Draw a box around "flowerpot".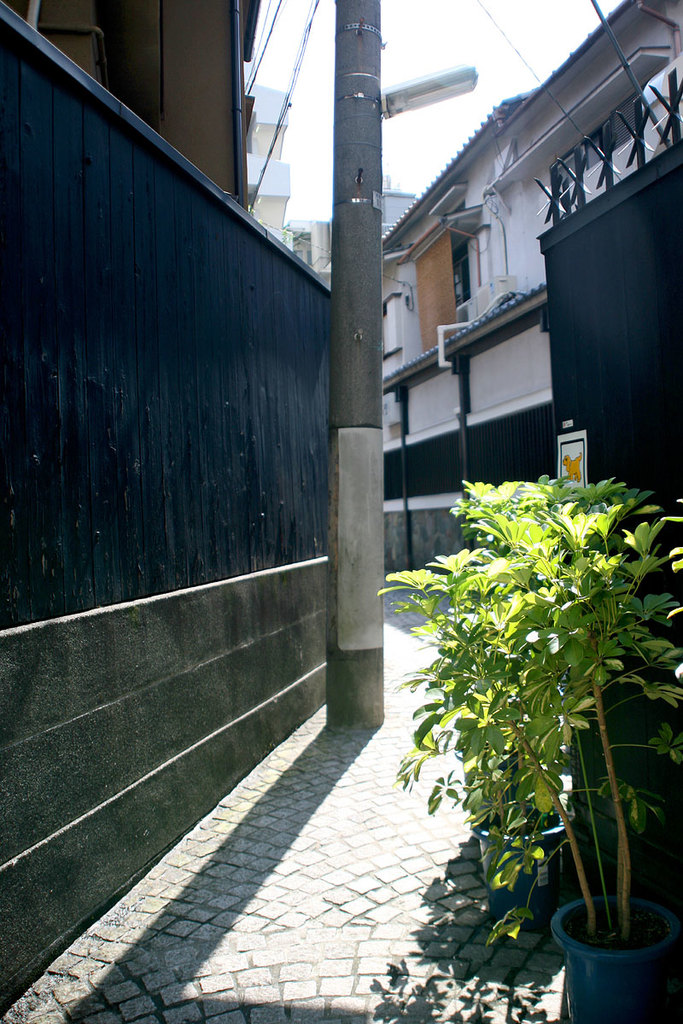
<region>470, 800, 574, 928</region>.
